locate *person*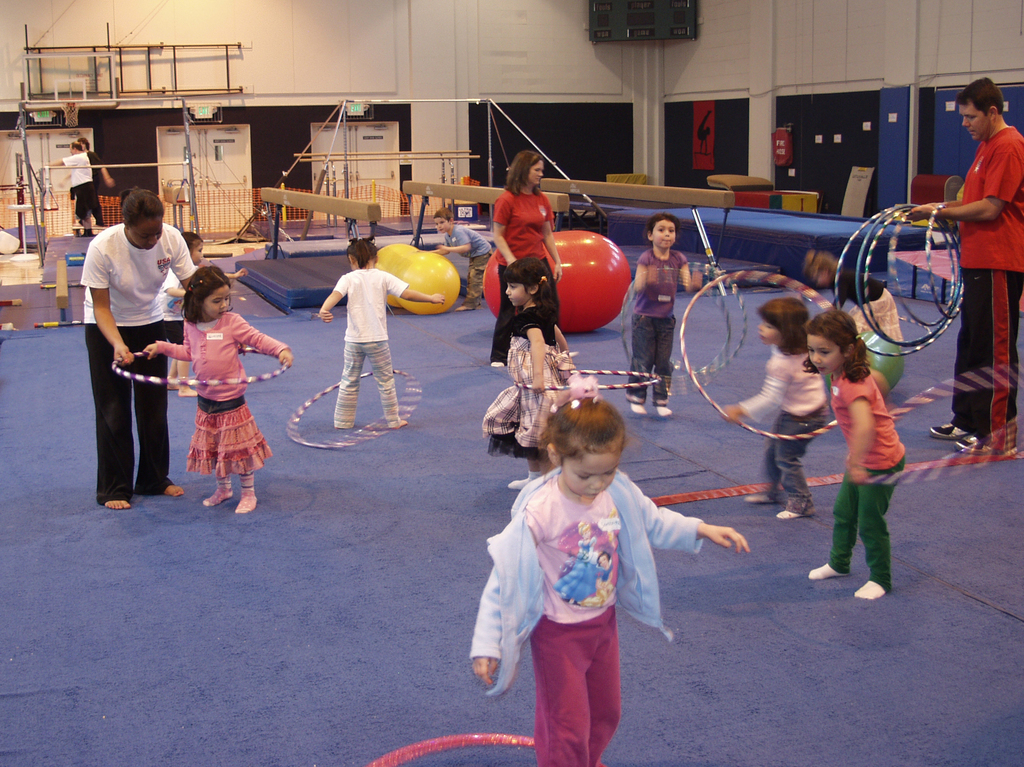
[left=484, top=256, right=582, bottom=493]
